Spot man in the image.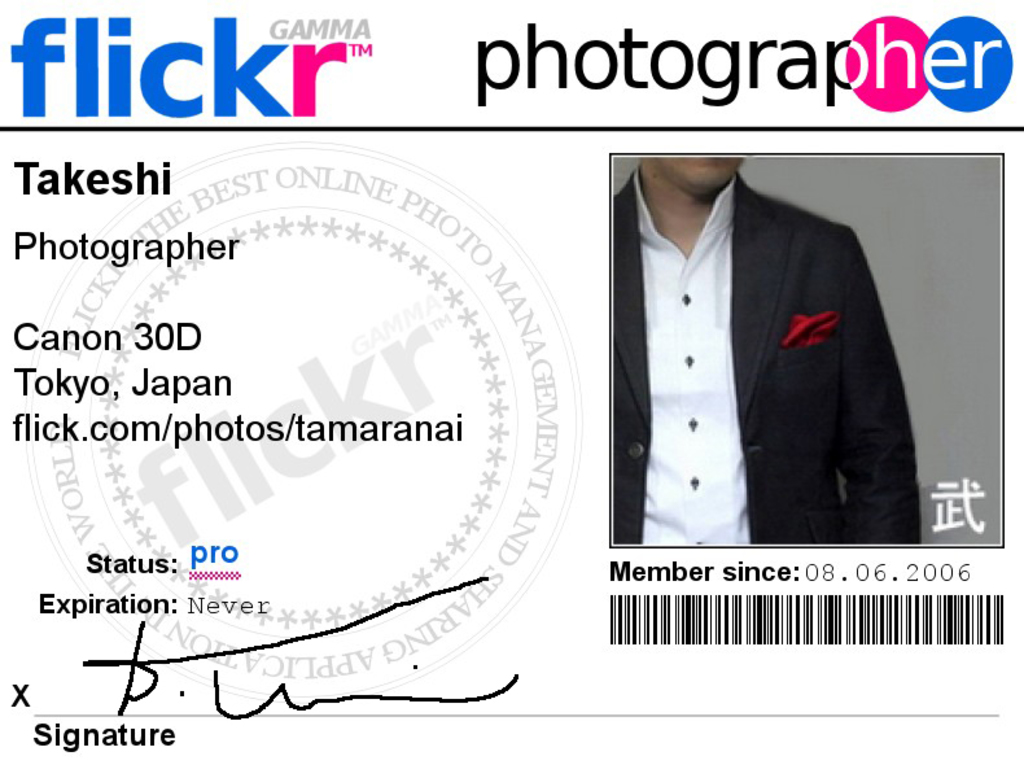
man found at bbox=(598, 110, 922, 573).
